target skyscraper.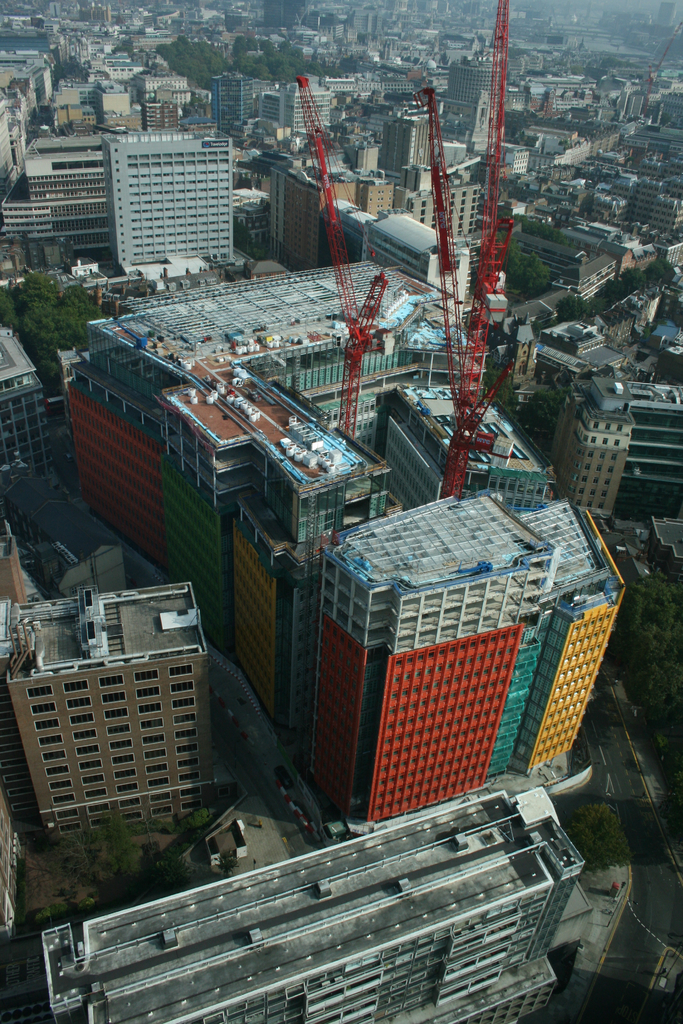
Target region: 0/315/59/507.
